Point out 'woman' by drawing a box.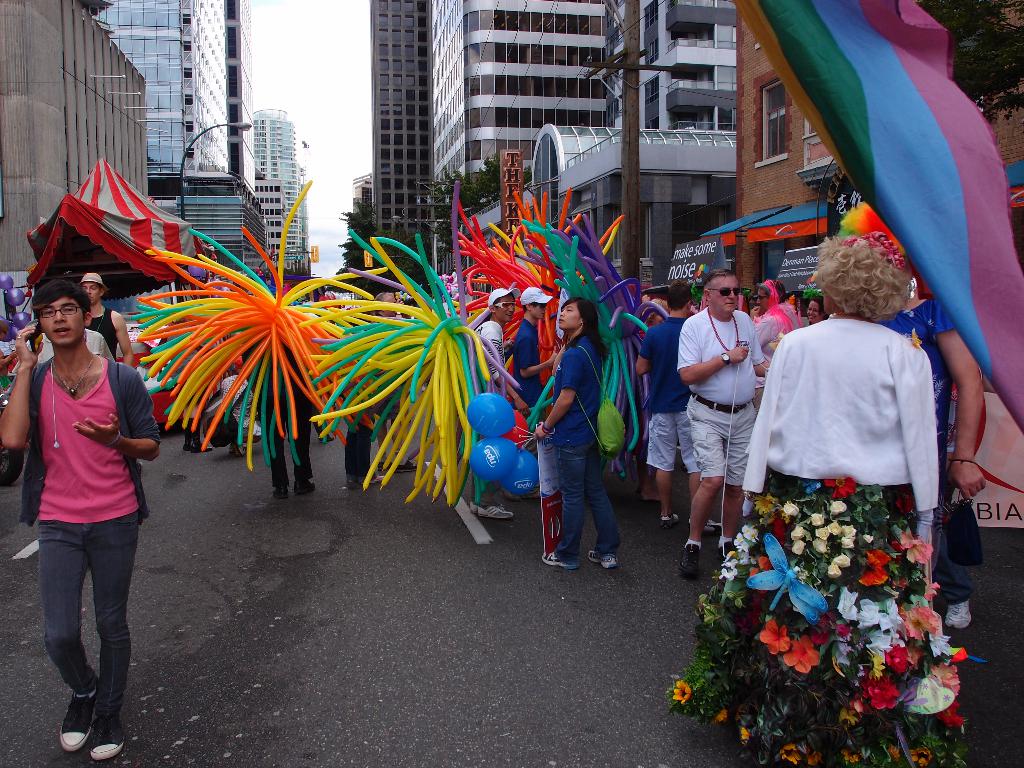
[698,239,964,742].
